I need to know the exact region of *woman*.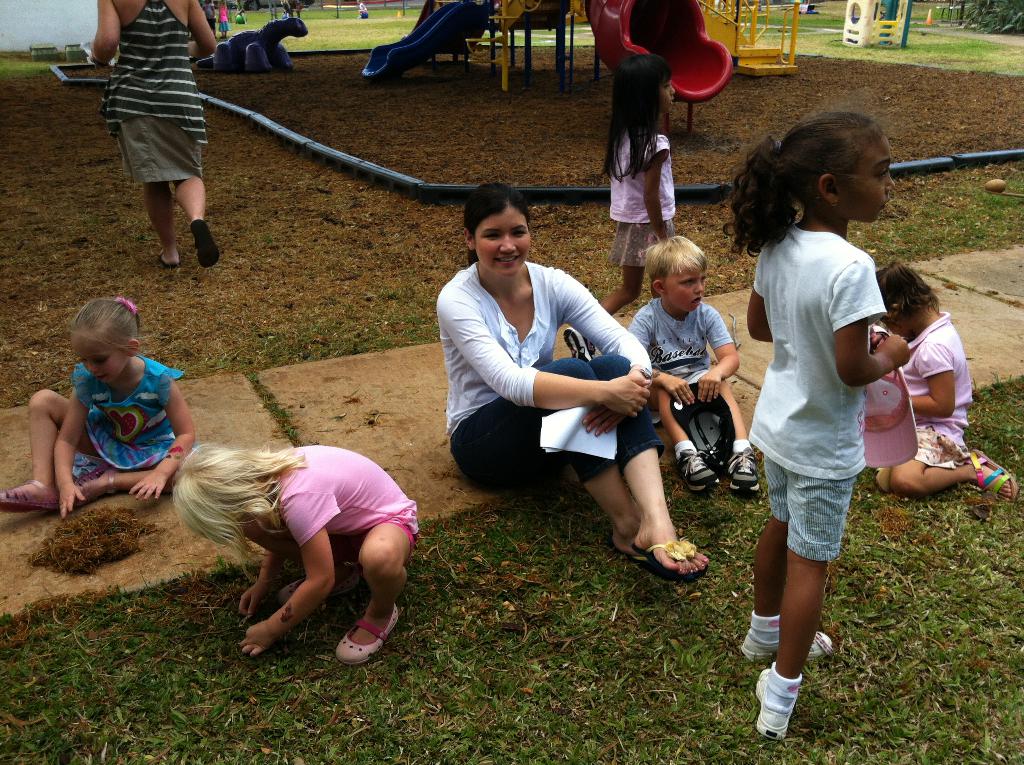
Region: left=86, top=0, right=221, bottom=269.
